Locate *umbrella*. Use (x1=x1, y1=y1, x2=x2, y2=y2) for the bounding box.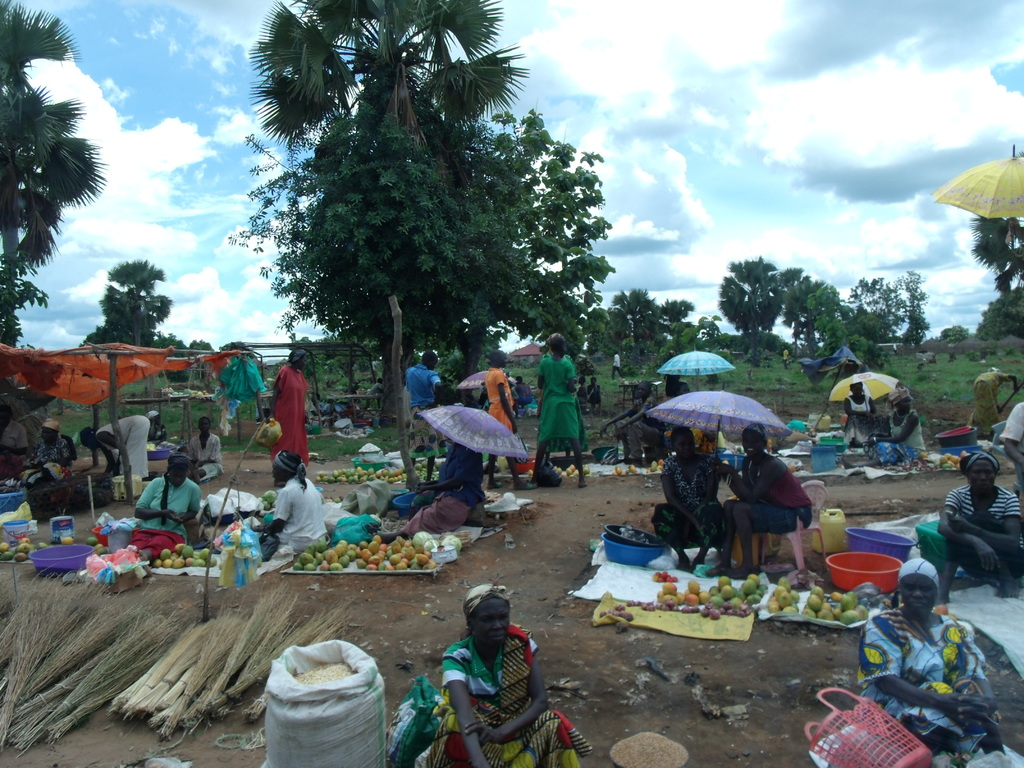
(x1=635, y1=372, x2=805, y2=480).
